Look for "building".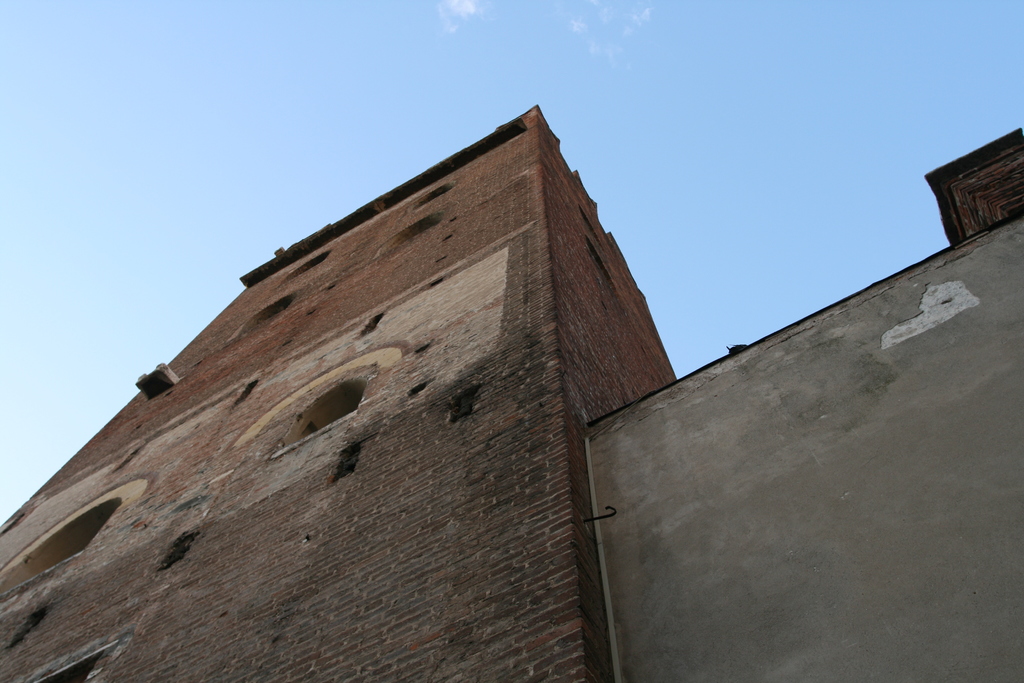
Found: select_region(0, 101, 678, 682).
